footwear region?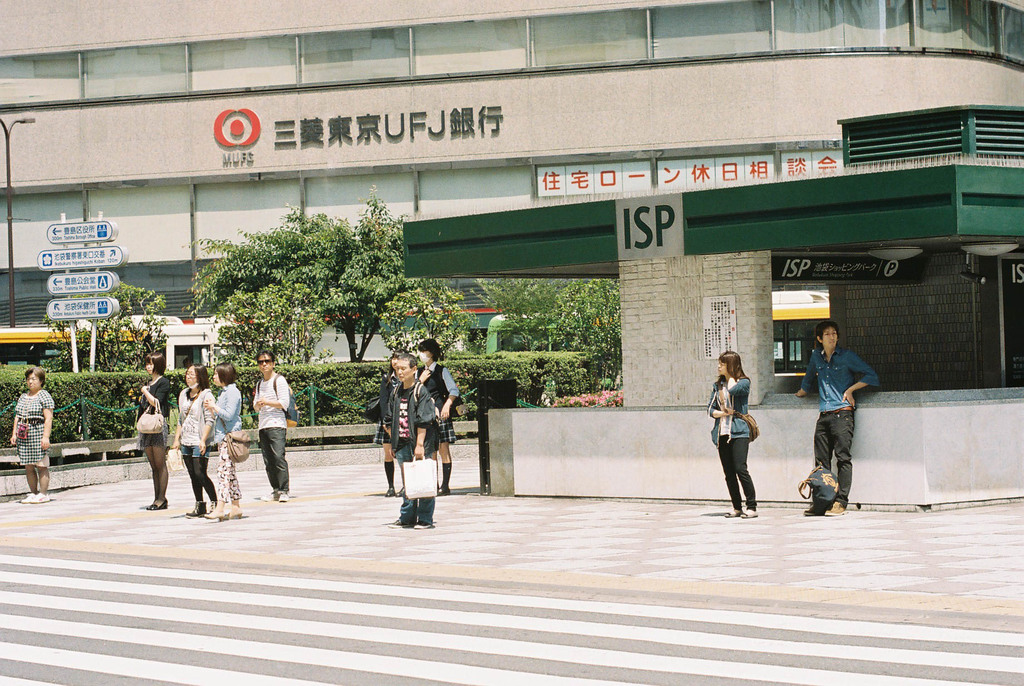
[396,486,406,498]
